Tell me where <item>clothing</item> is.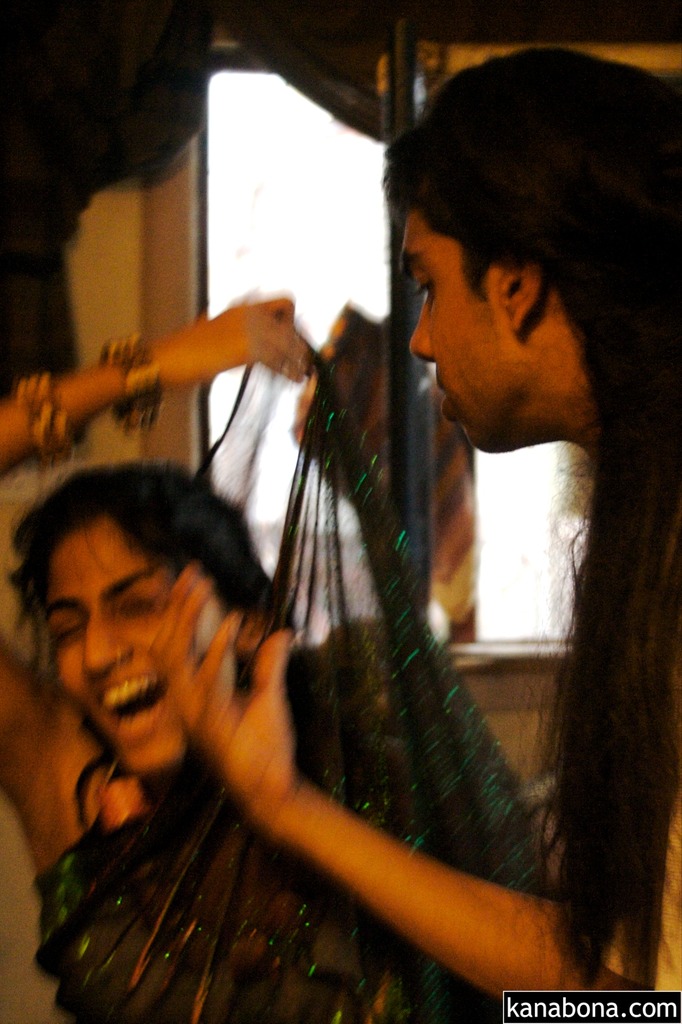
<item>clothing</item> is at bbox=[35, 337, 548, 1023].
